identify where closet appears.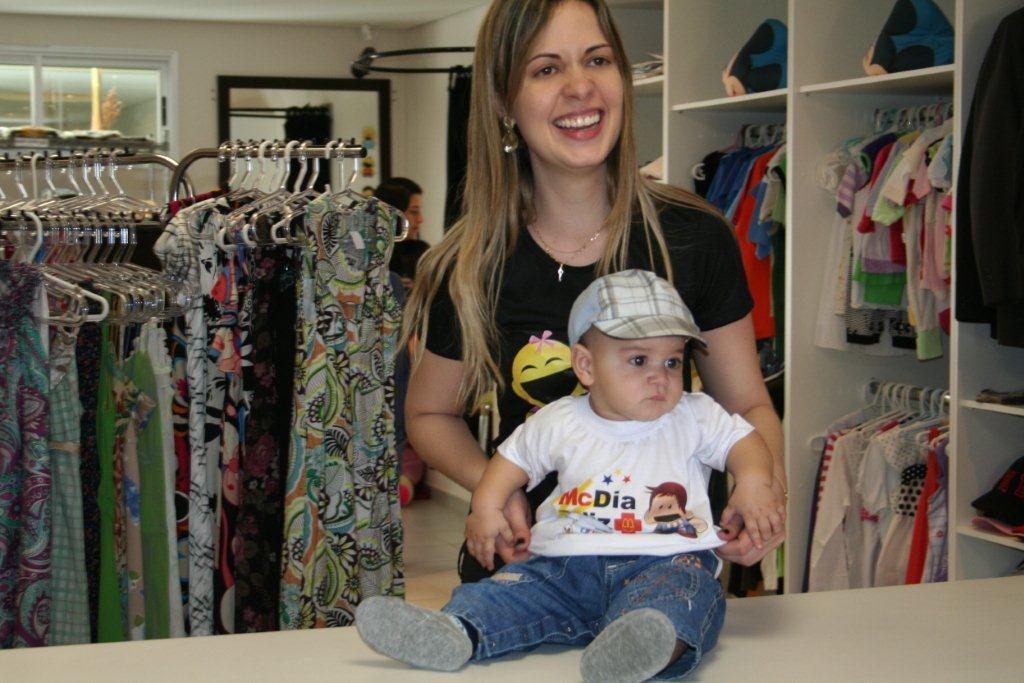
Appears at (0, 130, 156, 643).
